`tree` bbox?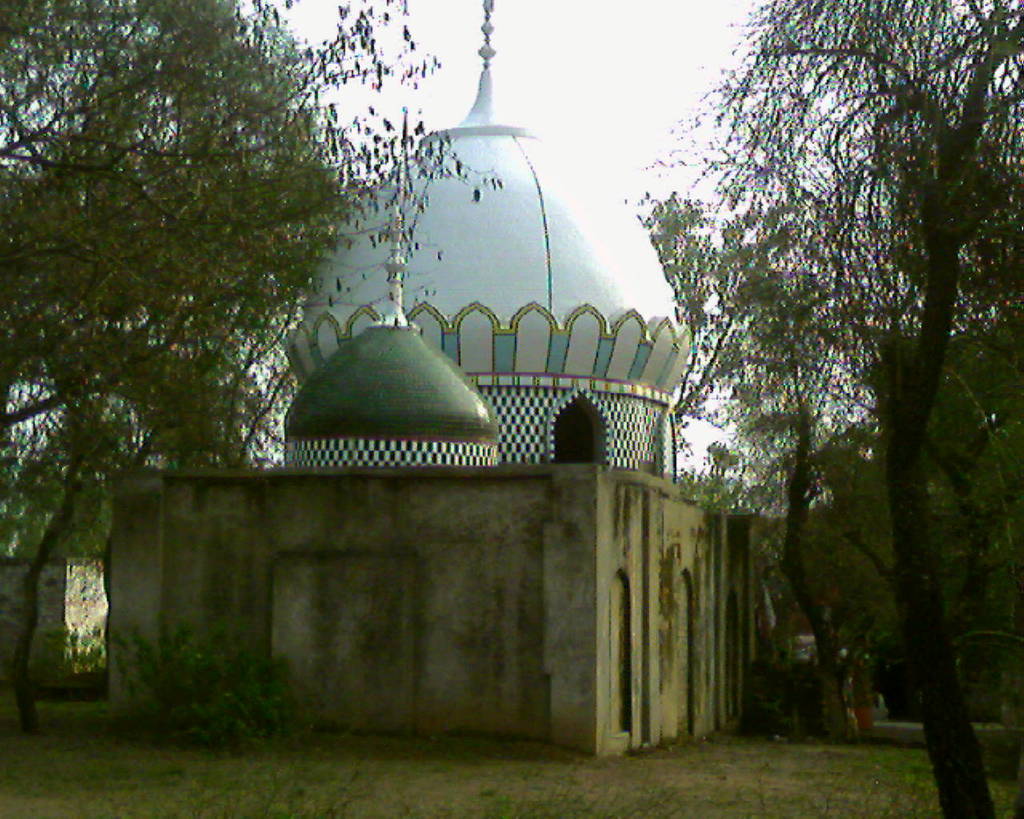
x1=0 y1=0 x2=502 y2=734
